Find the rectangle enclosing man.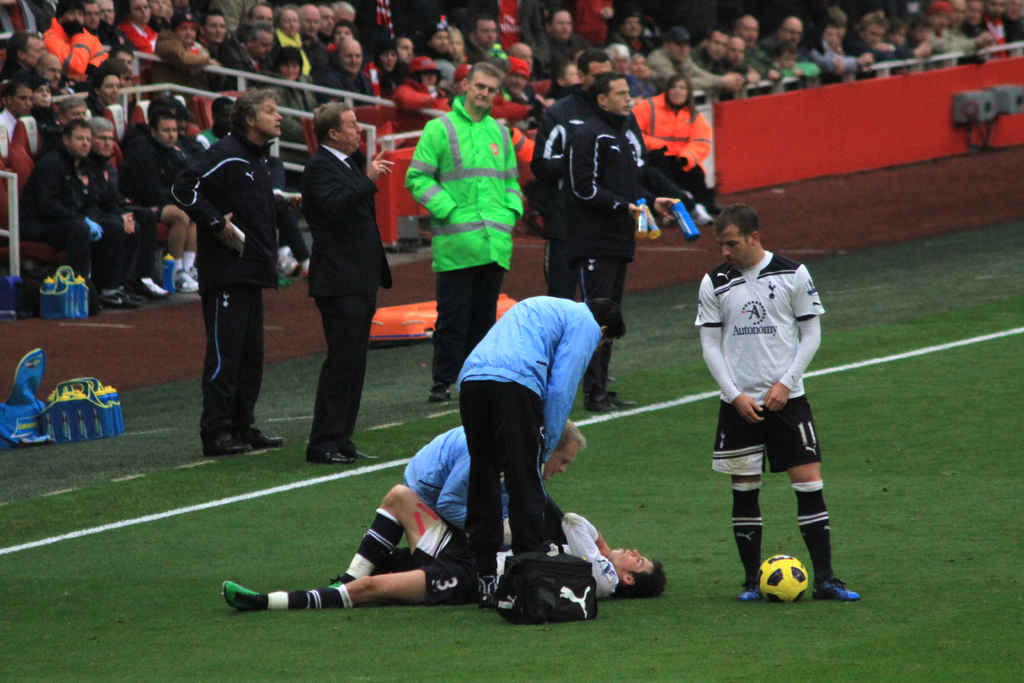
bbox=[404, 62, 525, 403].
